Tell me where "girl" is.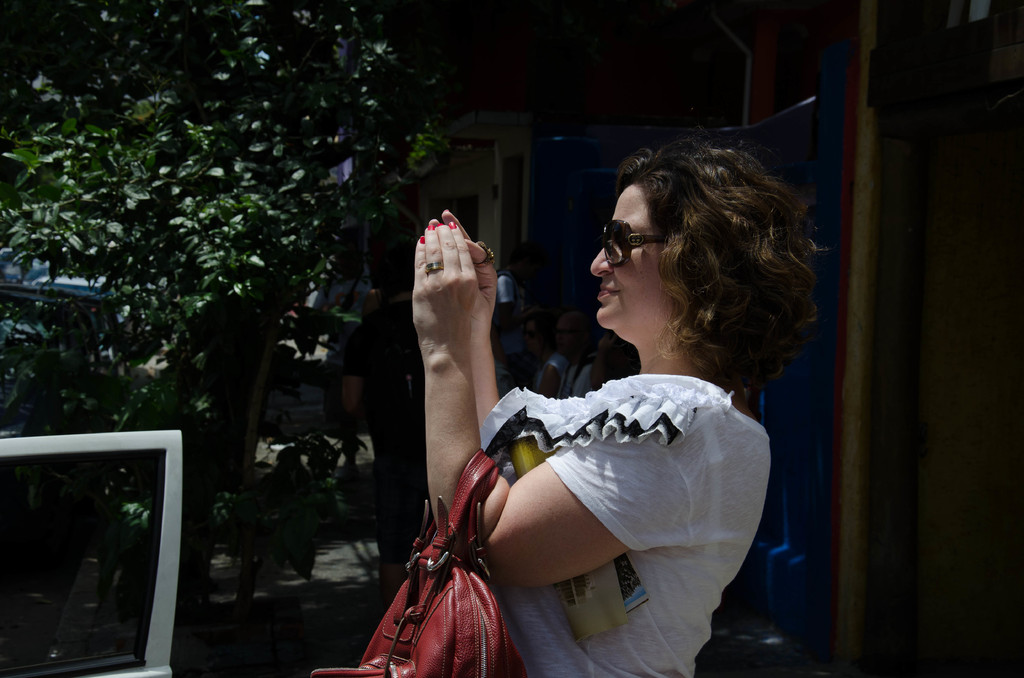
"girl" is at {"x1": 578, "y1": 333, "x2": 641, "y2": 394}.
